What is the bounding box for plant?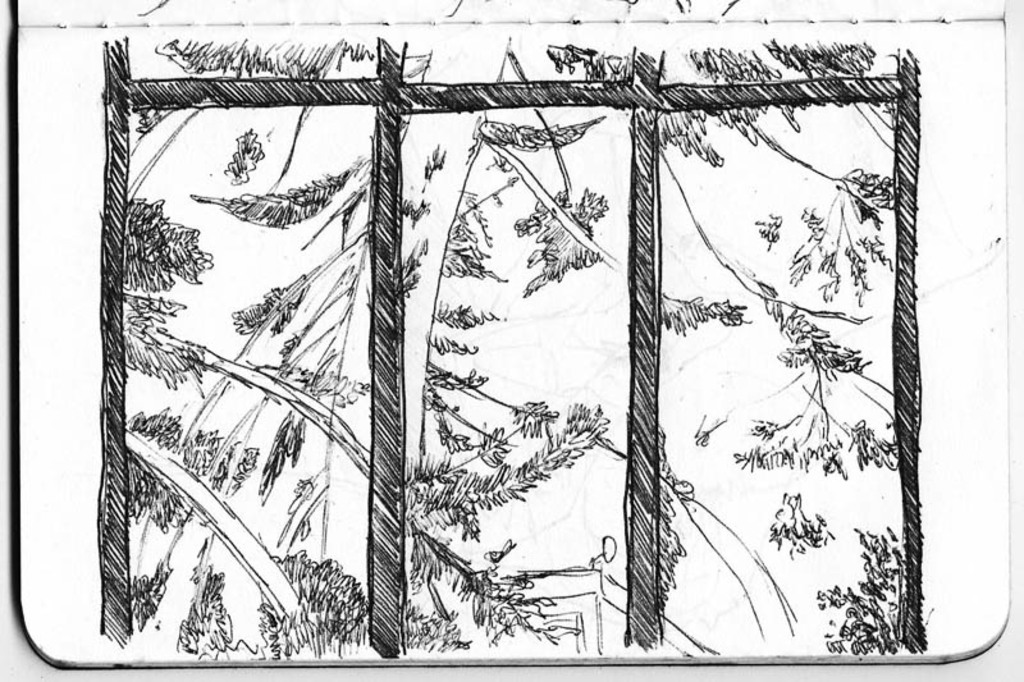
118/192/216/290.
